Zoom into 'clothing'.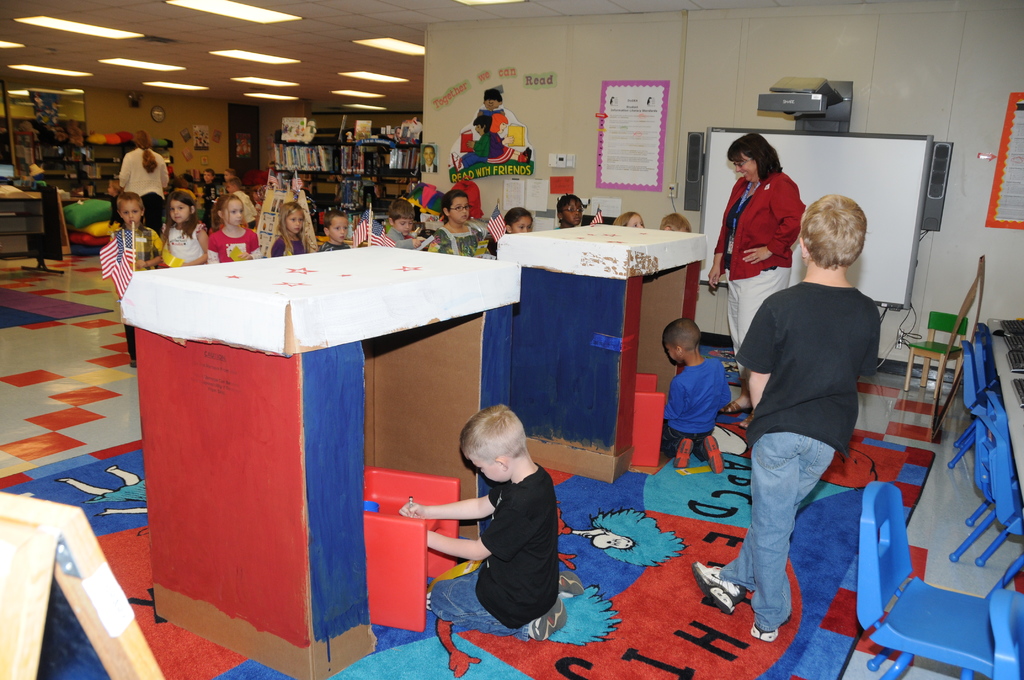
Zoom target: (719,179,804,360).
